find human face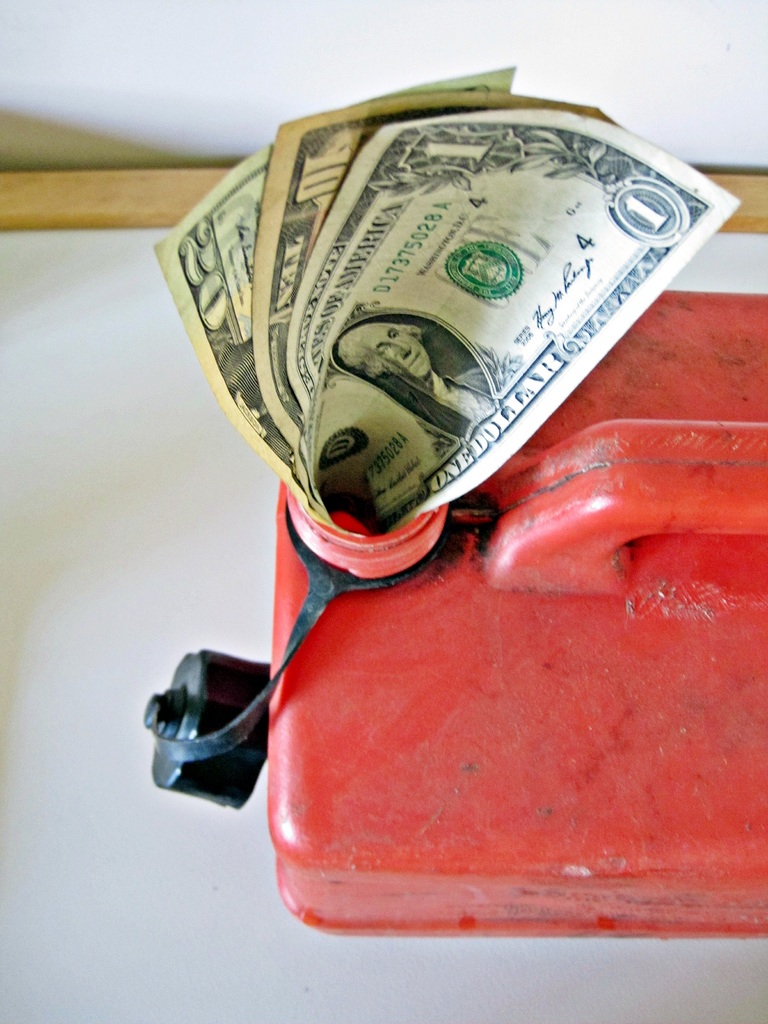
361,323,433,381
